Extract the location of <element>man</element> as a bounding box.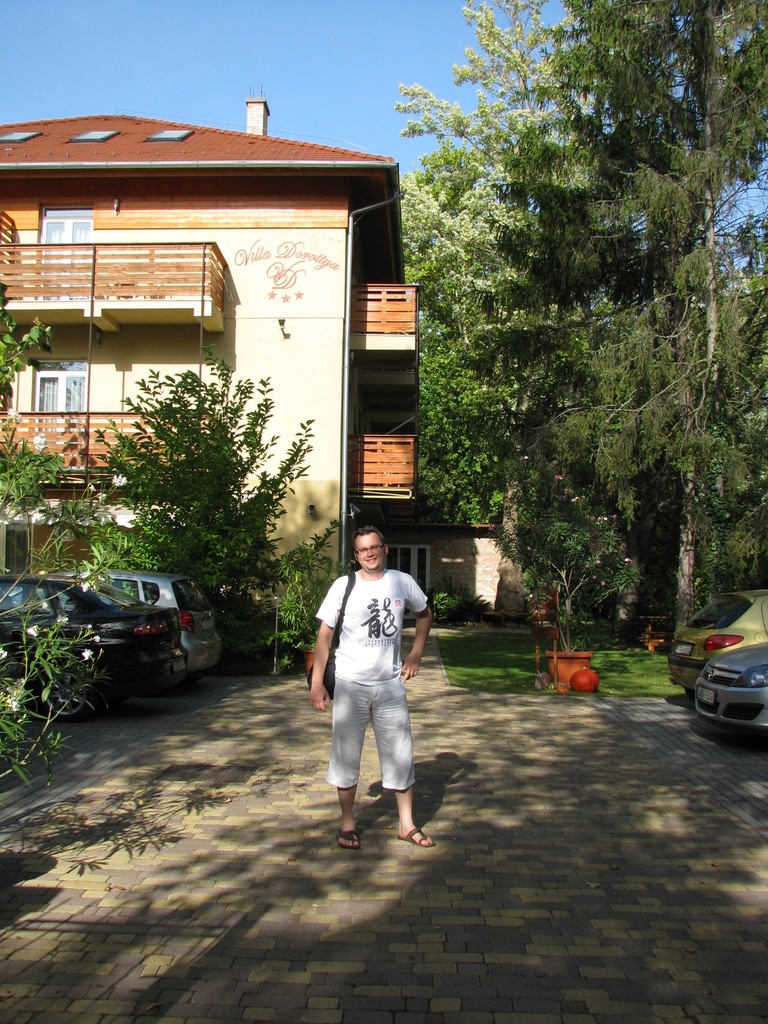
311:515:437:855.
